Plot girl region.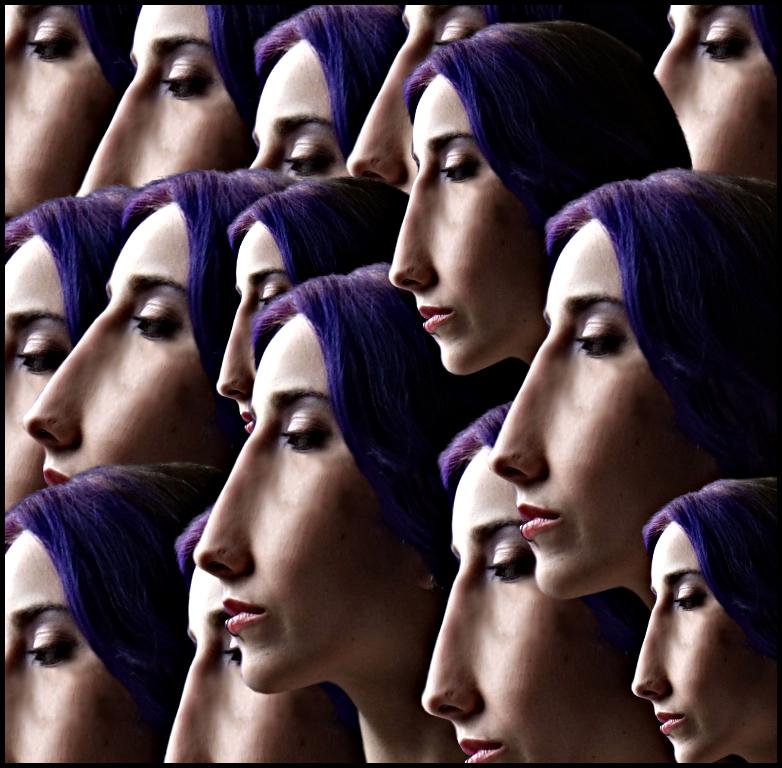
Plotted at (632,477,781,767).
